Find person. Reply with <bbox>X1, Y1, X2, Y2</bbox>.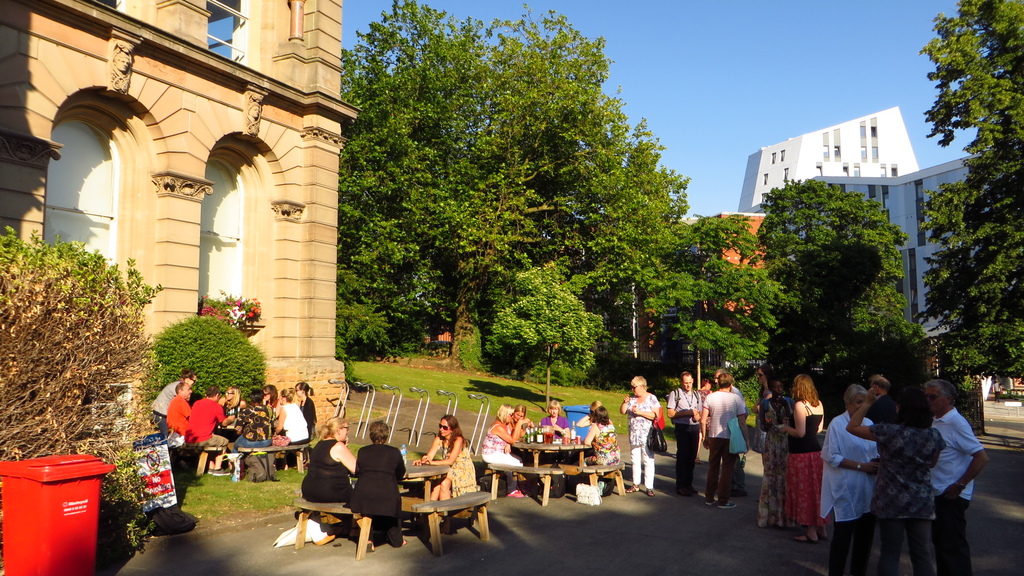
<bbox>847, 377, 945, 575</bbox>.
